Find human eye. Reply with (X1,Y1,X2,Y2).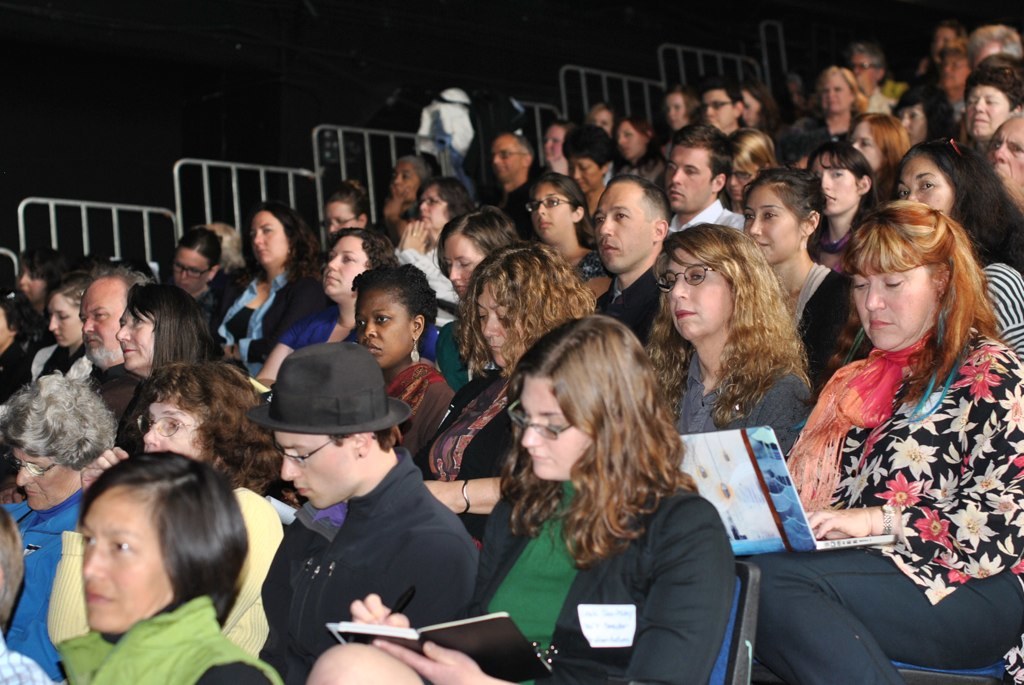
(917,177,934,190).
